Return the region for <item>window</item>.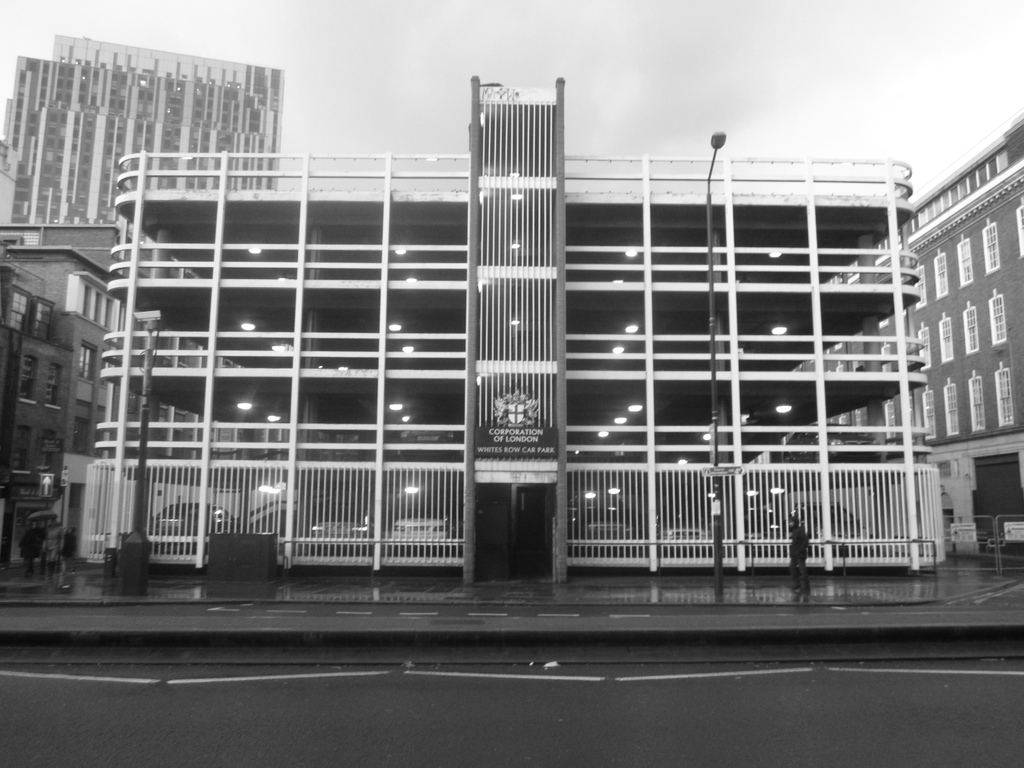
45 363 63 409.
